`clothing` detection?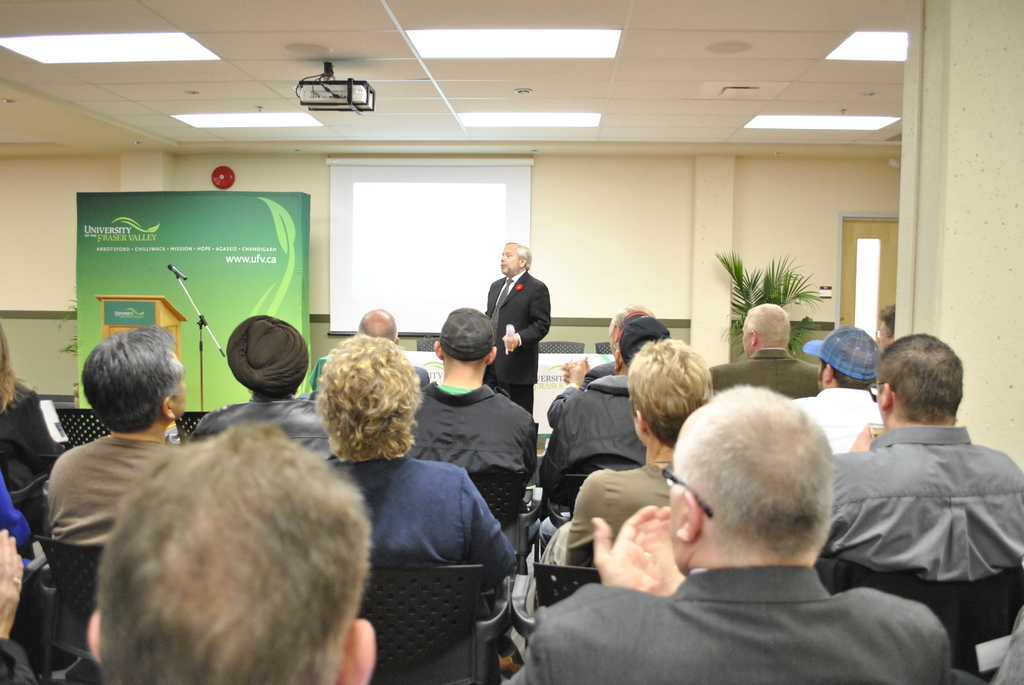
[x1=409, y1=384, x2=538, y2=510]
